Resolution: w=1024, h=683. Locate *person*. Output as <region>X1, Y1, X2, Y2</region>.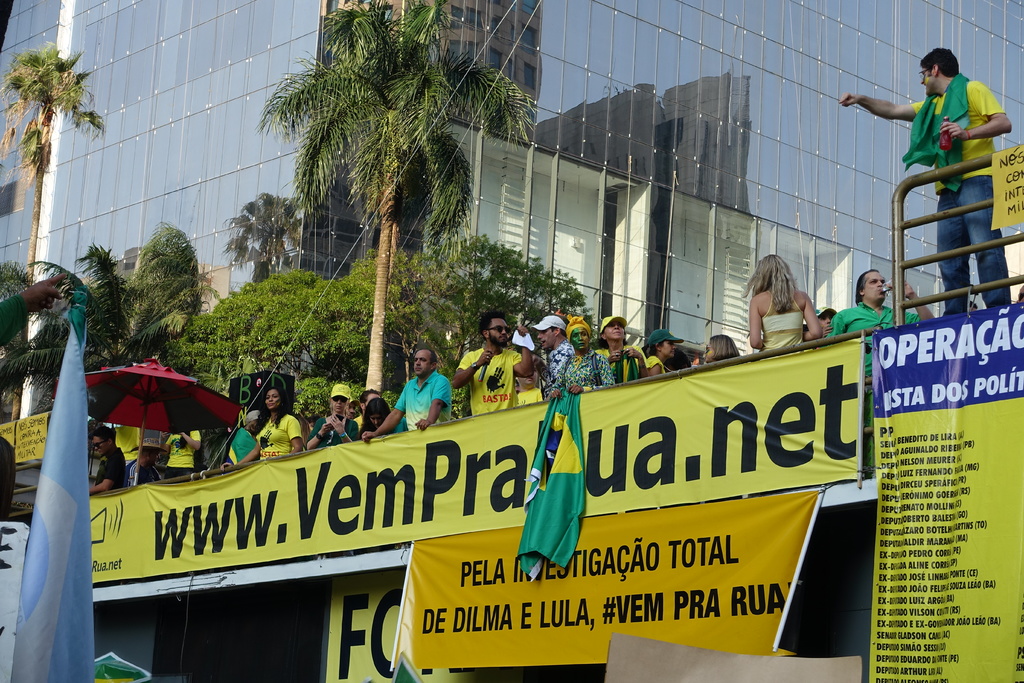
<region>740, 254, 817, 348</region>.
